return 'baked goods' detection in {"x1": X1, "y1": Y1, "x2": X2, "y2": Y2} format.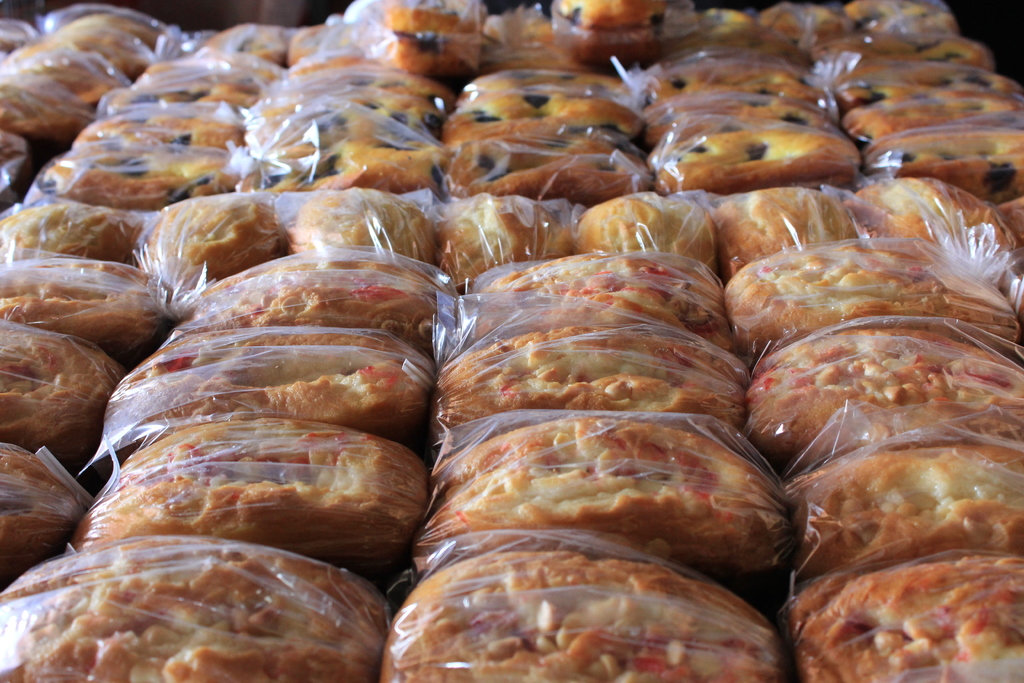
{"x1": 417, "y1": 415, "x2": 797, "y2": 557}.
